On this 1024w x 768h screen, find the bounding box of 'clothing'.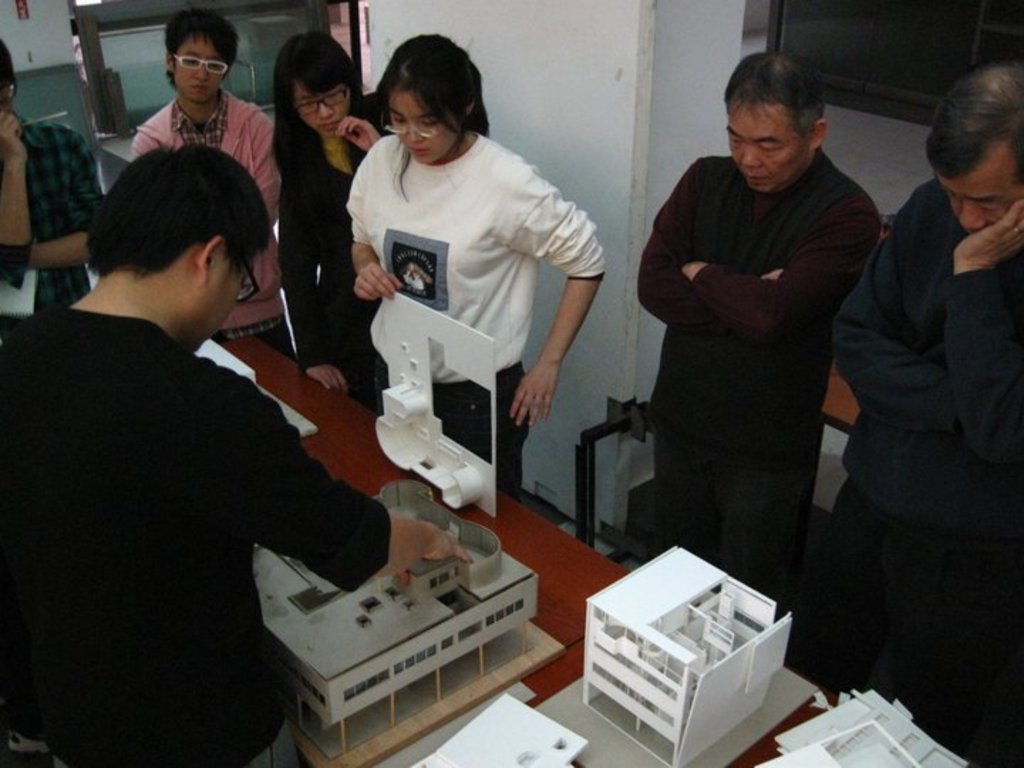
Bounding box: box(129, 82, 299, 361).
